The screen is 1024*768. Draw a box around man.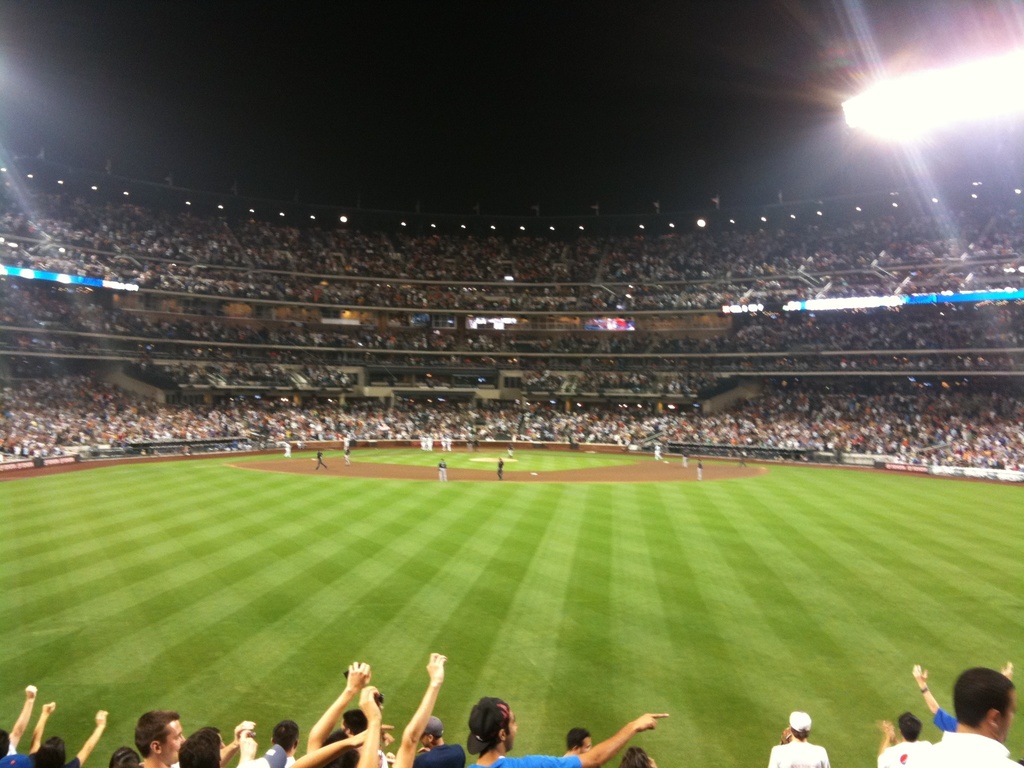
x1=308 y1=659 x2=386 y2=767.
